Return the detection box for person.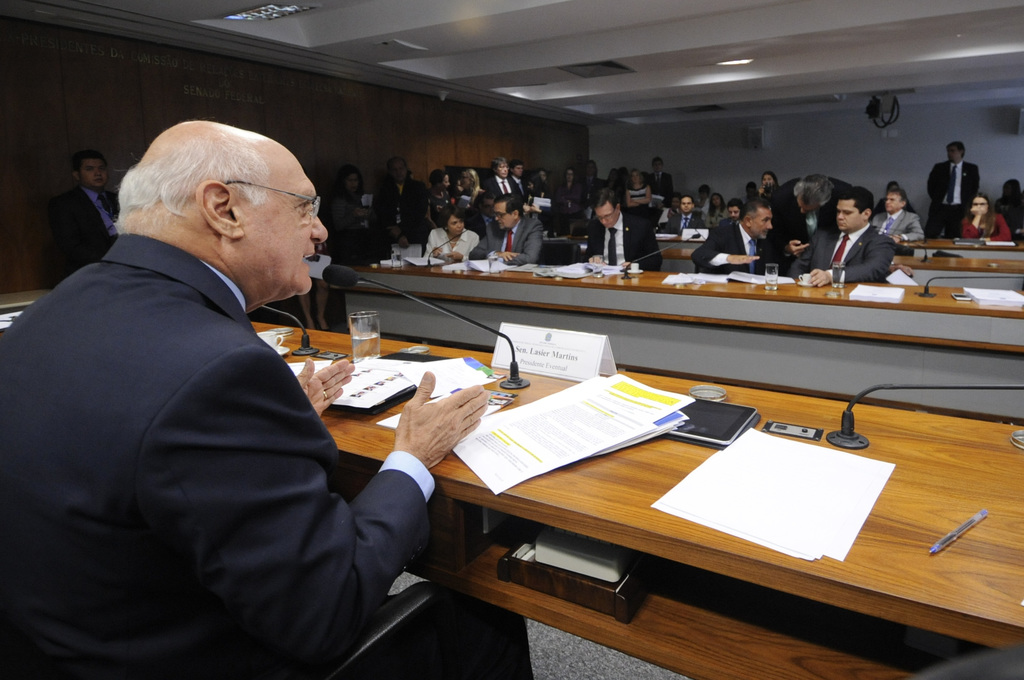
721, 207, 742, 227.
